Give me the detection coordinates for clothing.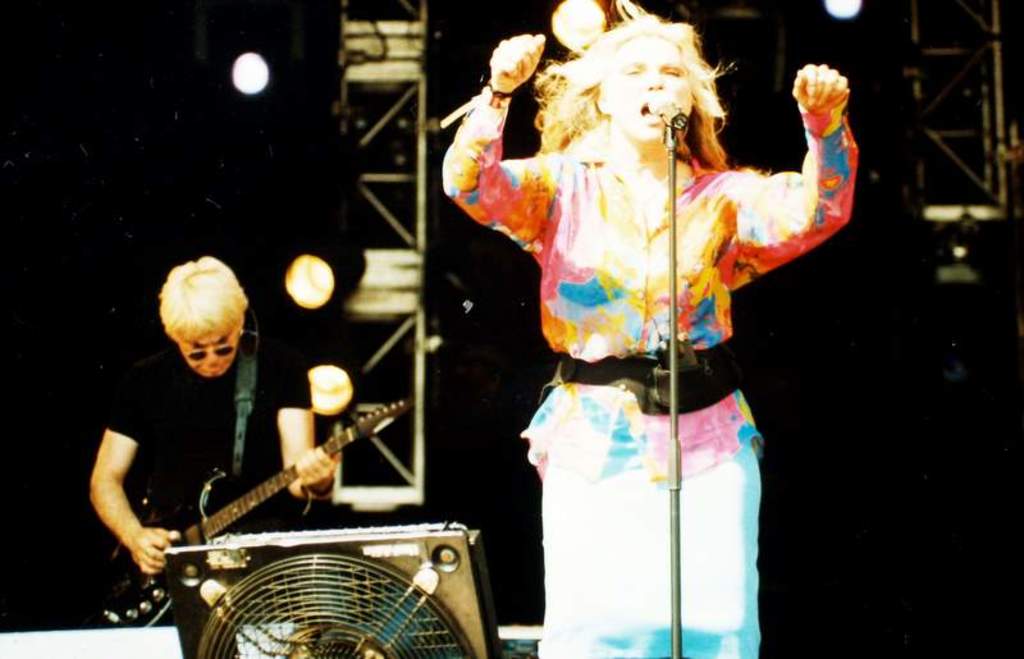
100/351/305/576.
